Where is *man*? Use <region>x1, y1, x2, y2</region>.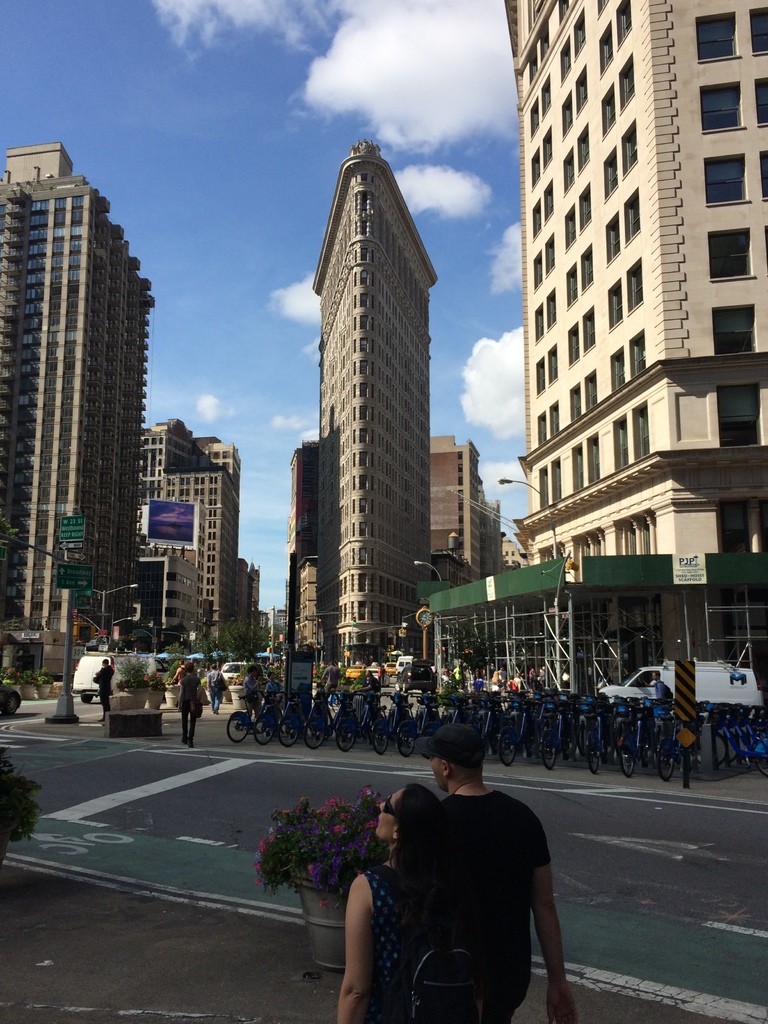
<region>92, 657, 116, 723</region>.
